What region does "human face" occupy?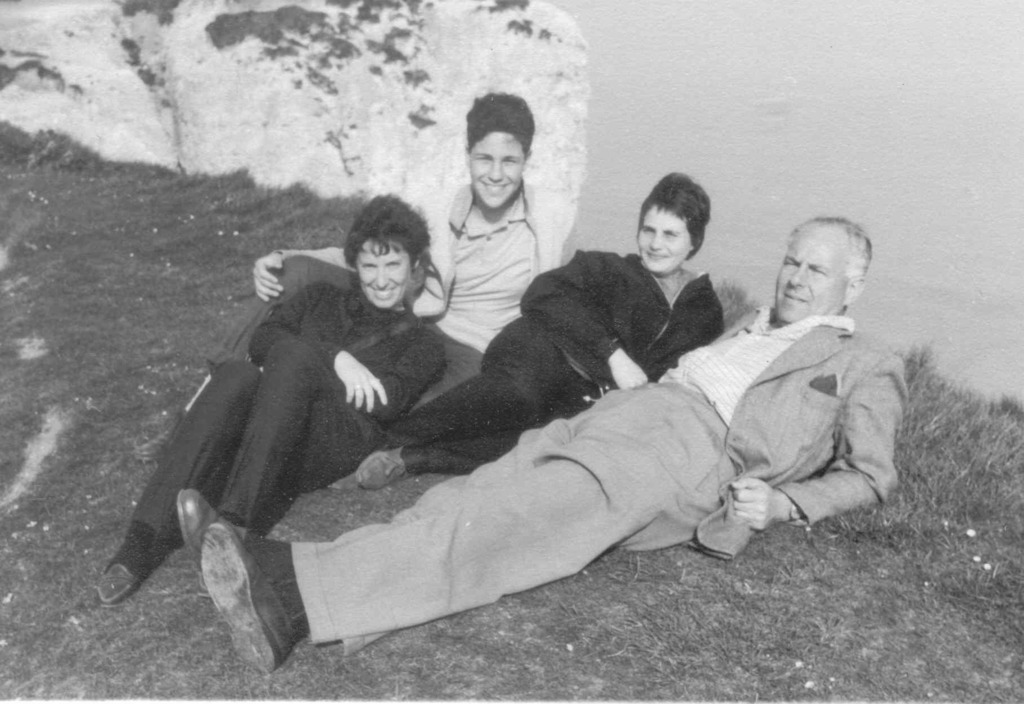
Rect(357, 240, 412, 307).
